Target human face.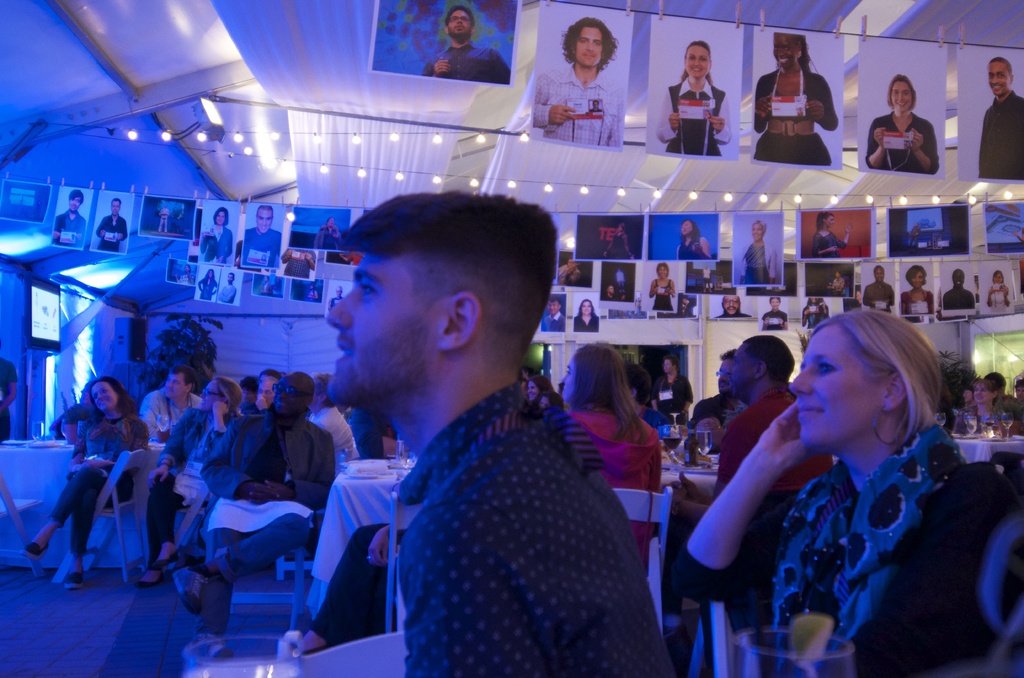
Target region: 572 28 605 70.
